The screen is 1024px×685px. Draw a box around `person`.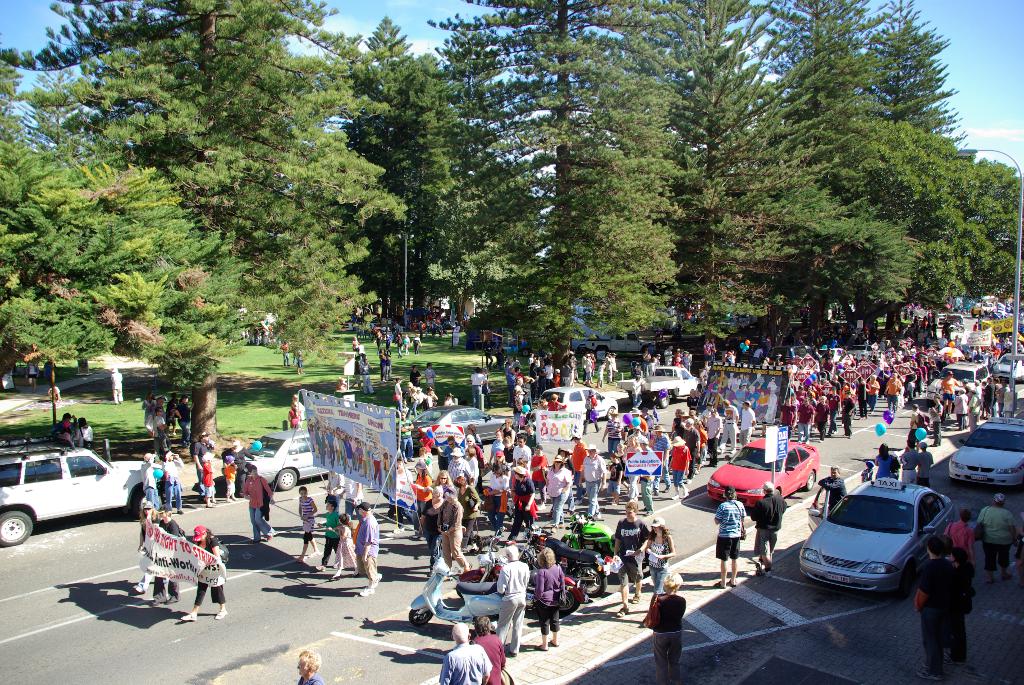
(x1=56, y1=412, x2=79, y2=434).
